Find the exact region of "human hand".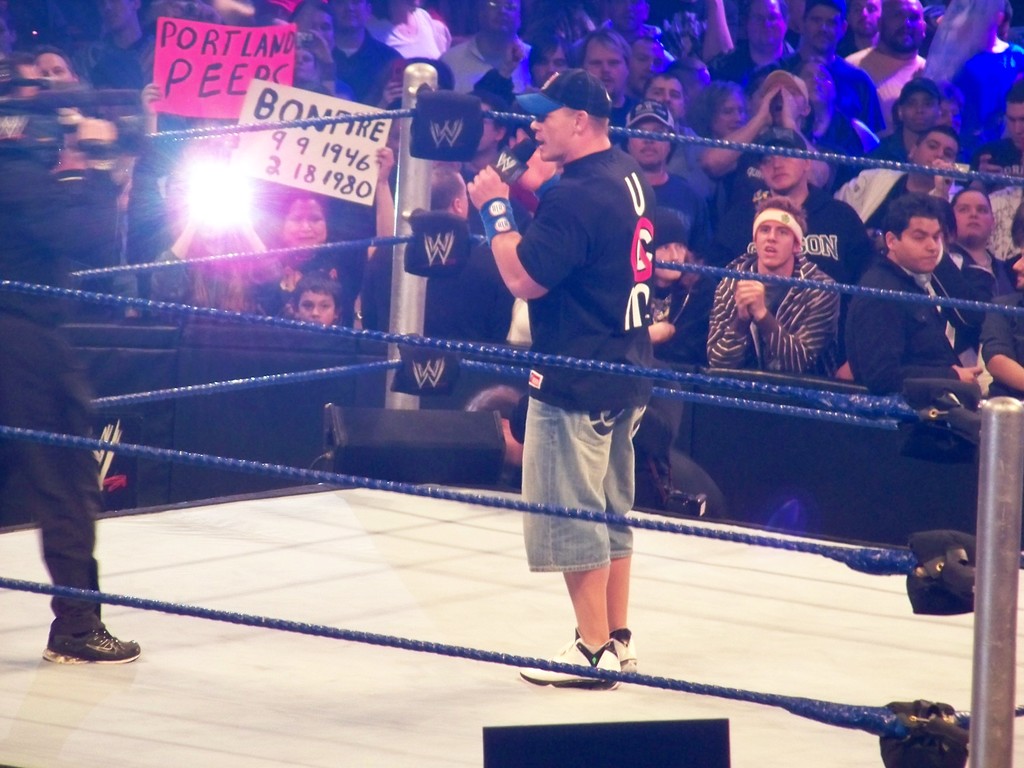
Exact region: box(467, 166, 509, 211).
